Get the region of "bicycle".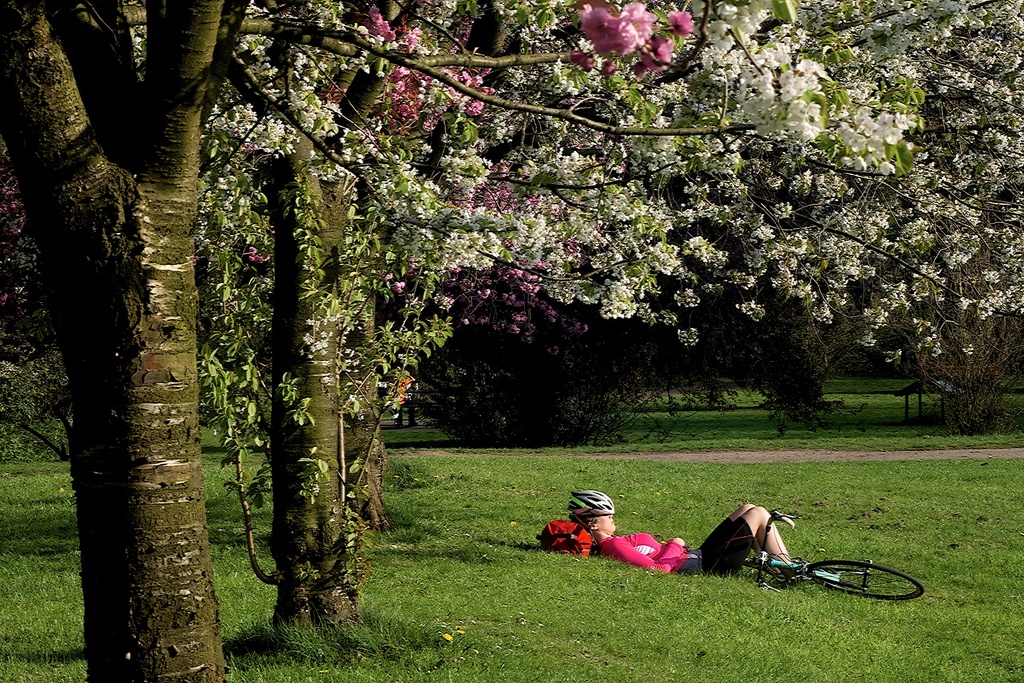
bbox=[747, 507, 924, 612].
